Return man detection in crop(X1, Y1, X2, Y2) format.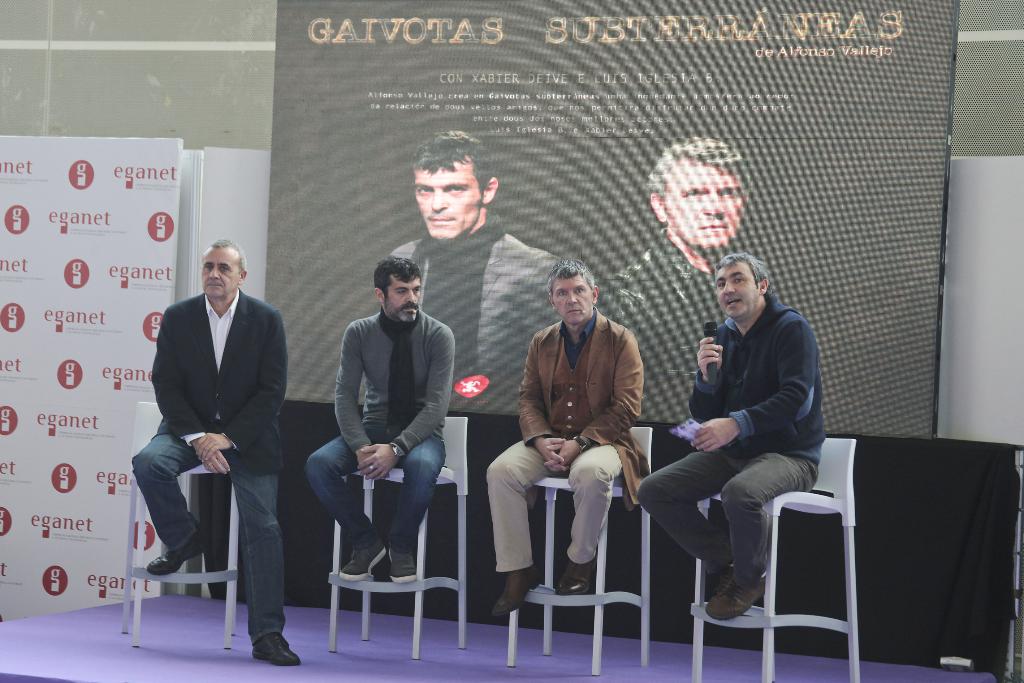
crop(490, 259, 656, 621).
